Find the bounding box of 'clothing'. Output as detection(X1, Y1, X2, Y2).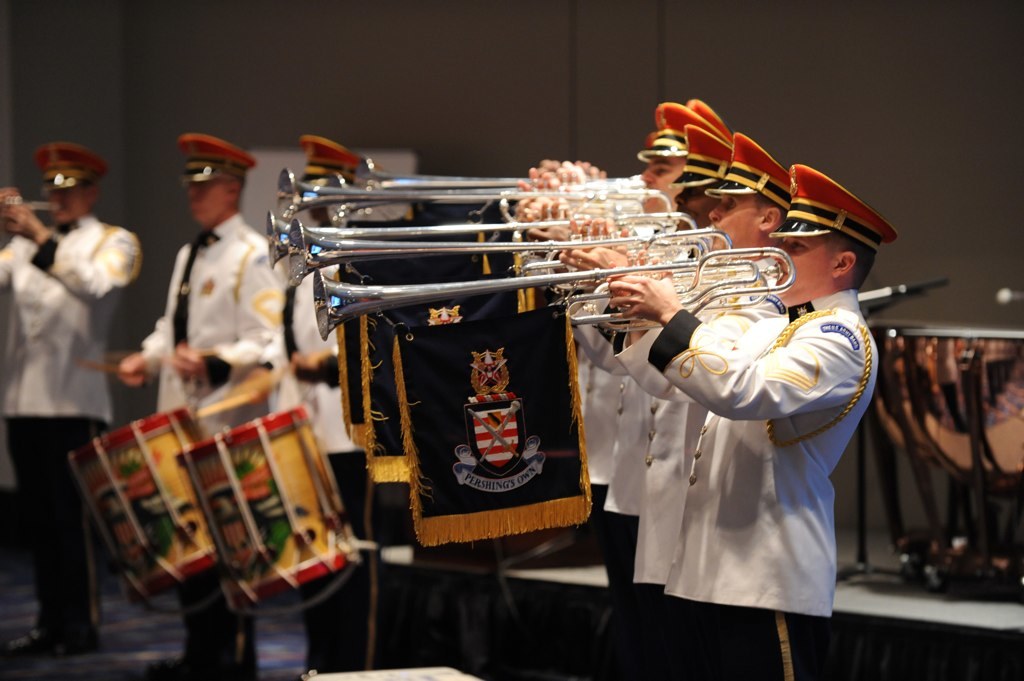
detection(140, 214, 280, 670).
